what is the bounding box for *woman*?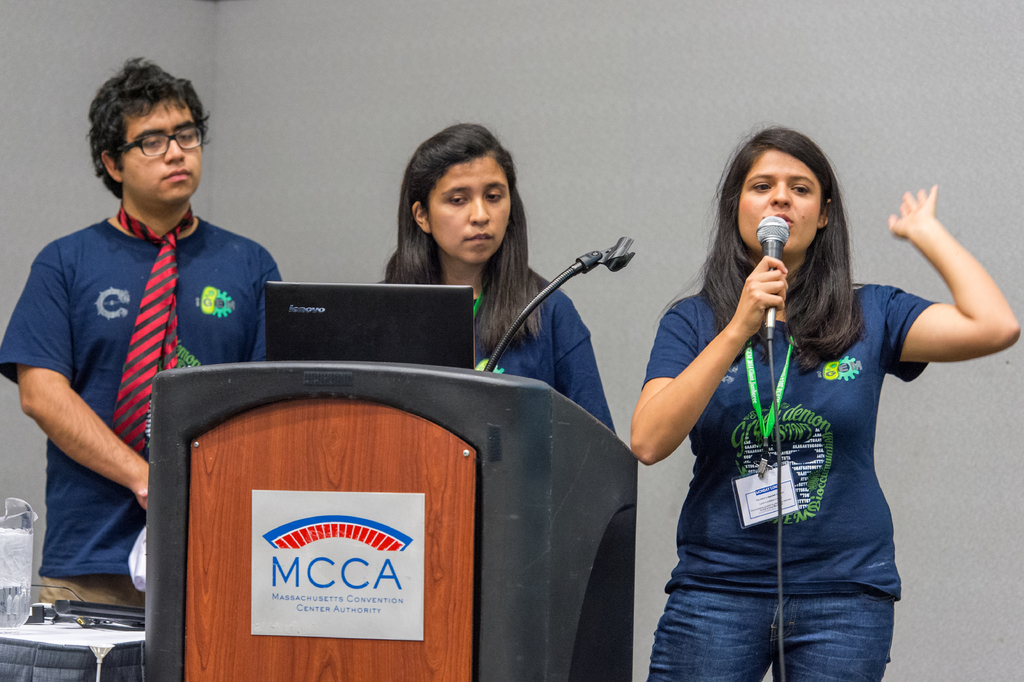
box=[378, 121, 624, 440].
